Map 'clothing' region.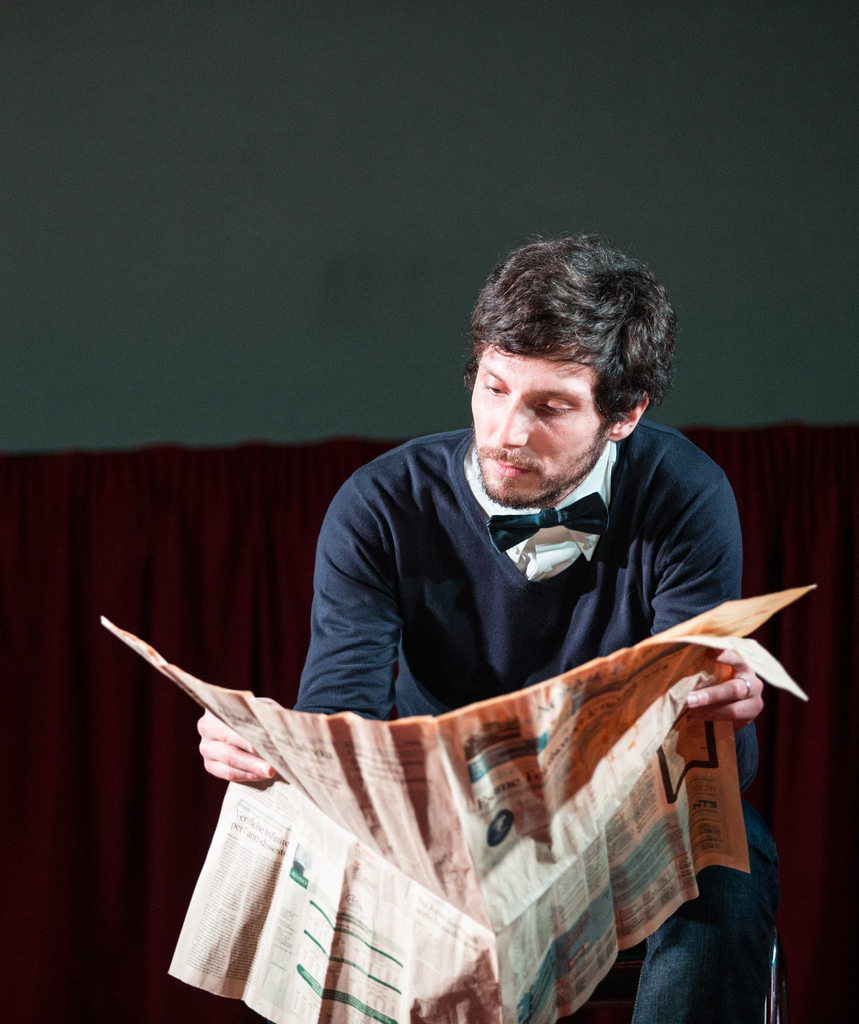
Mapped to x1=290 y1=429 x2=780 y2=1023.
